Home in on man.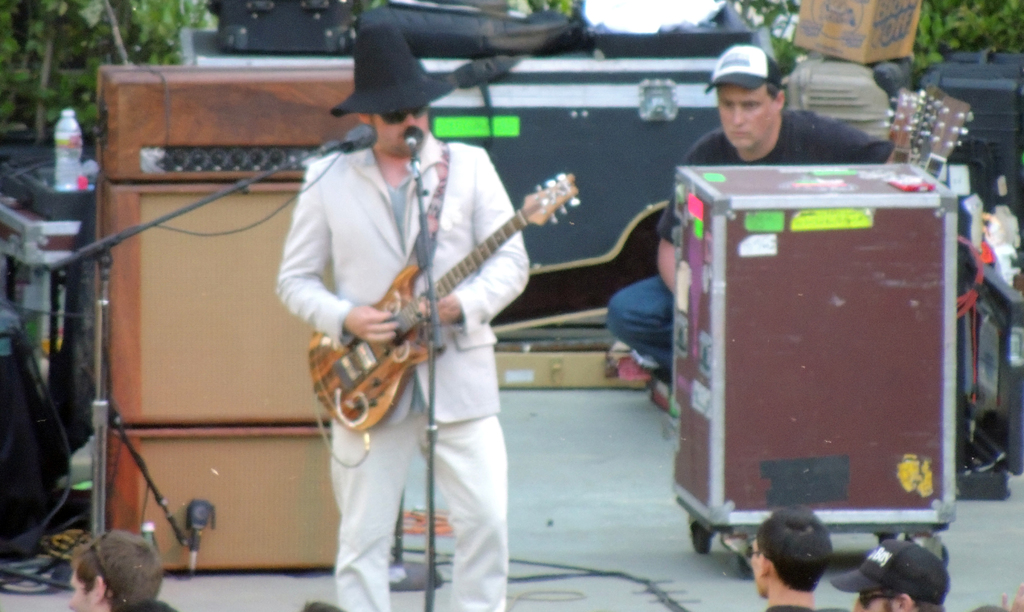
Homed in at x1=751 y1=504 x2=832 y2=611.
